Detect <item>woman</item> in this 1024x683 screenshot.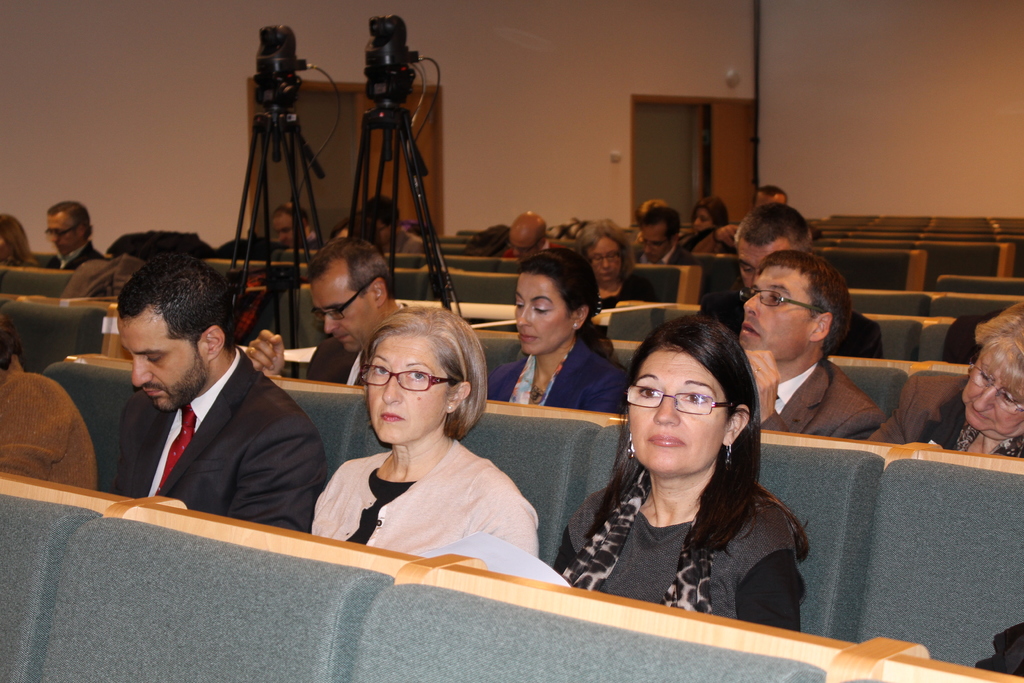
Detection: box=[300, 300, 542, 583].
